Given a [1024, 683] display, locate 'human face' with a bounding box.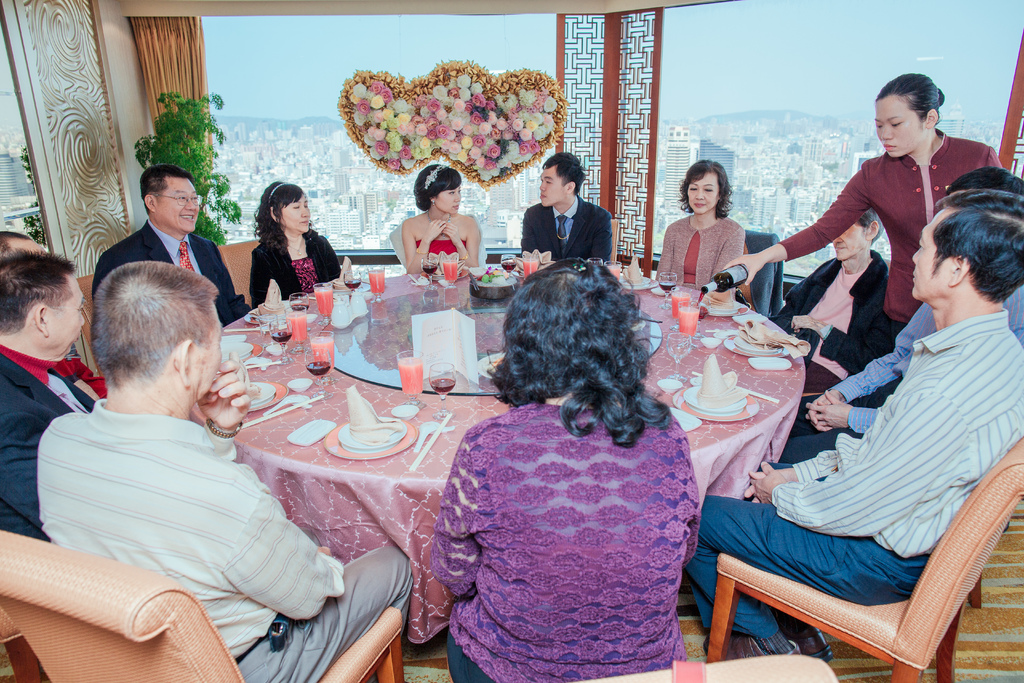
Located: detection(435, 181, 460, 212).
